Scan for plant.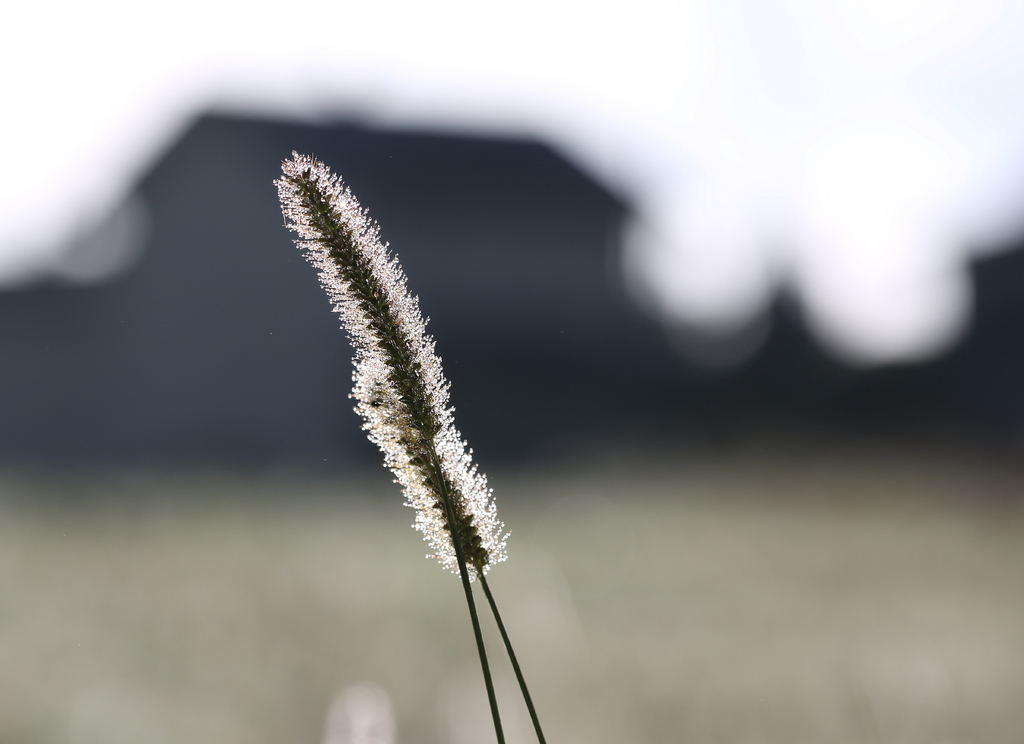
Scan result: <bbox>269, 149, 552, 743</bbox>.
